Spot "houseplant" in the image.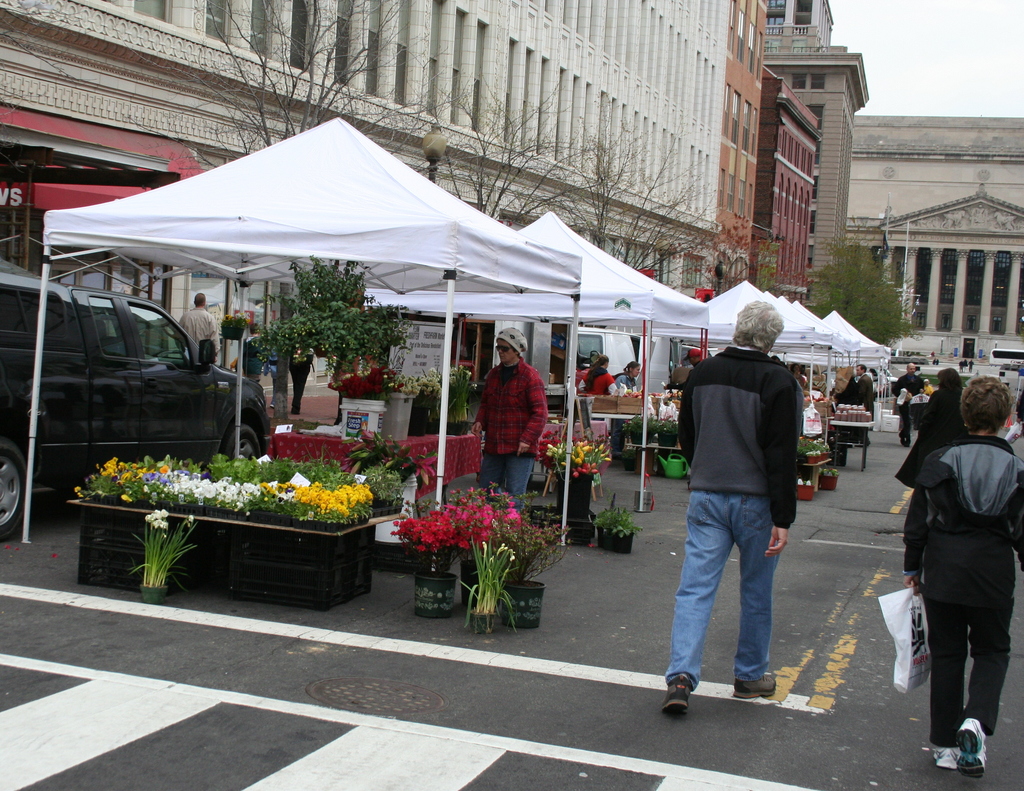
"houseplant" found at (817,461,836,497).
